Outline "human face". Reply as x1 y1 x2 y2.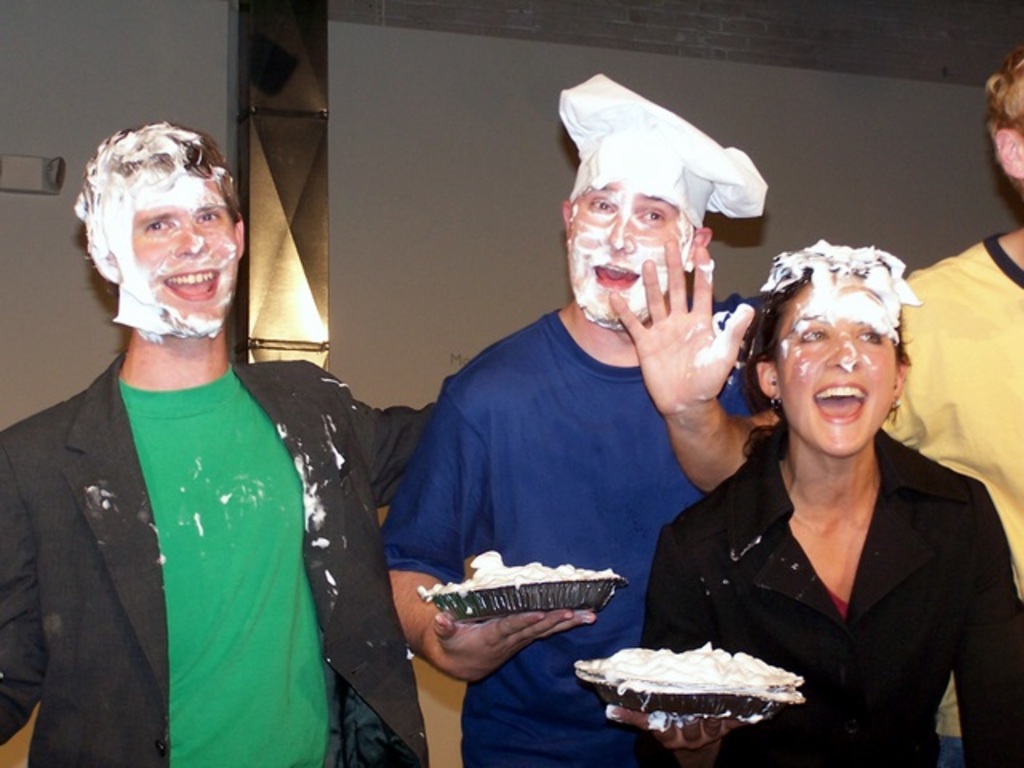
566 178 691 323.
